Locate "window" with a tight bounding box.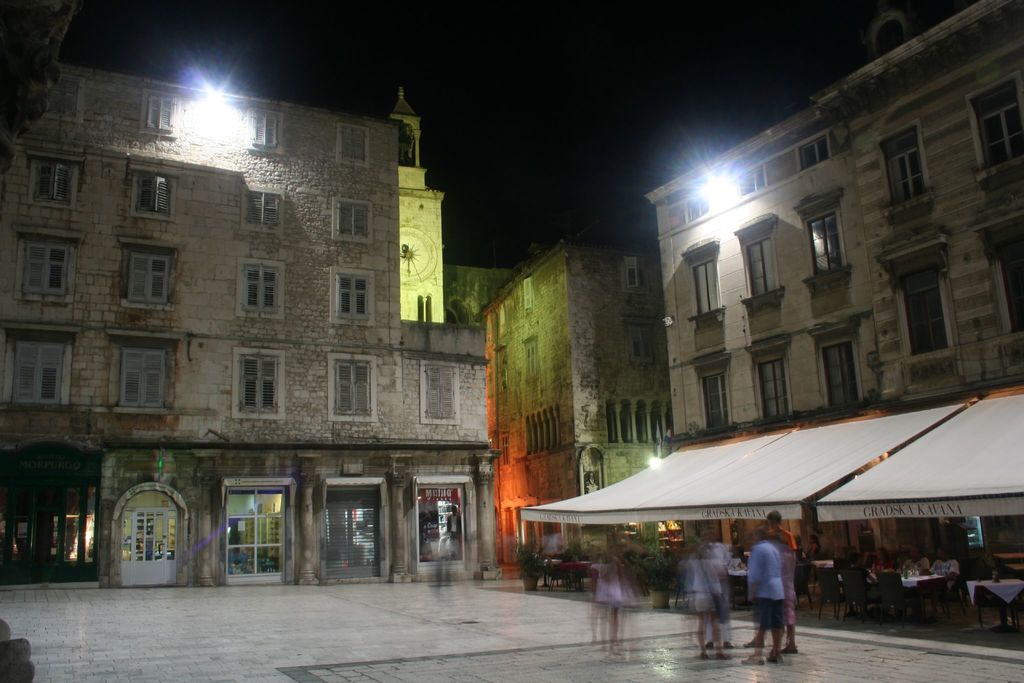
(676, 194, 707, 220).
